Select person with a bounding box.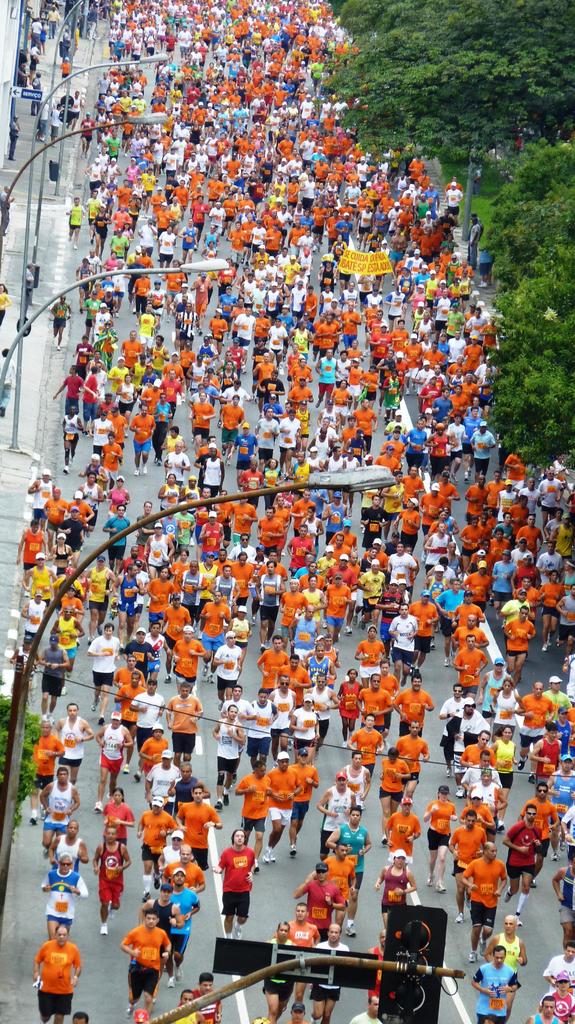
262/750/301/863.
